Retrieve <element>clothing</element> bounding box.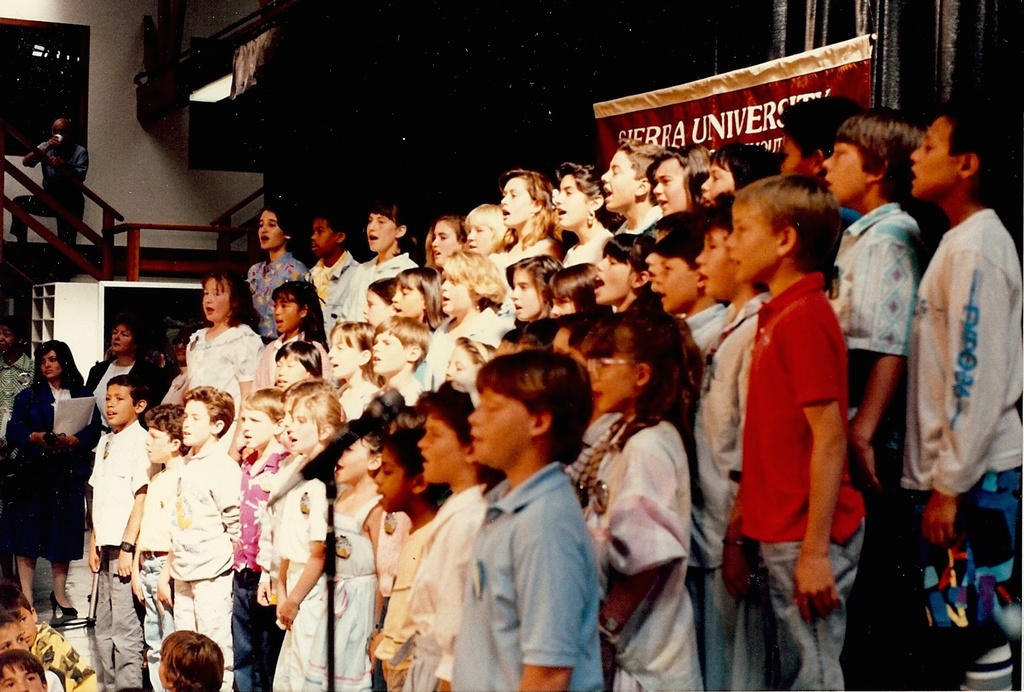
Bounding box: (2, 199, 1023, 687).
